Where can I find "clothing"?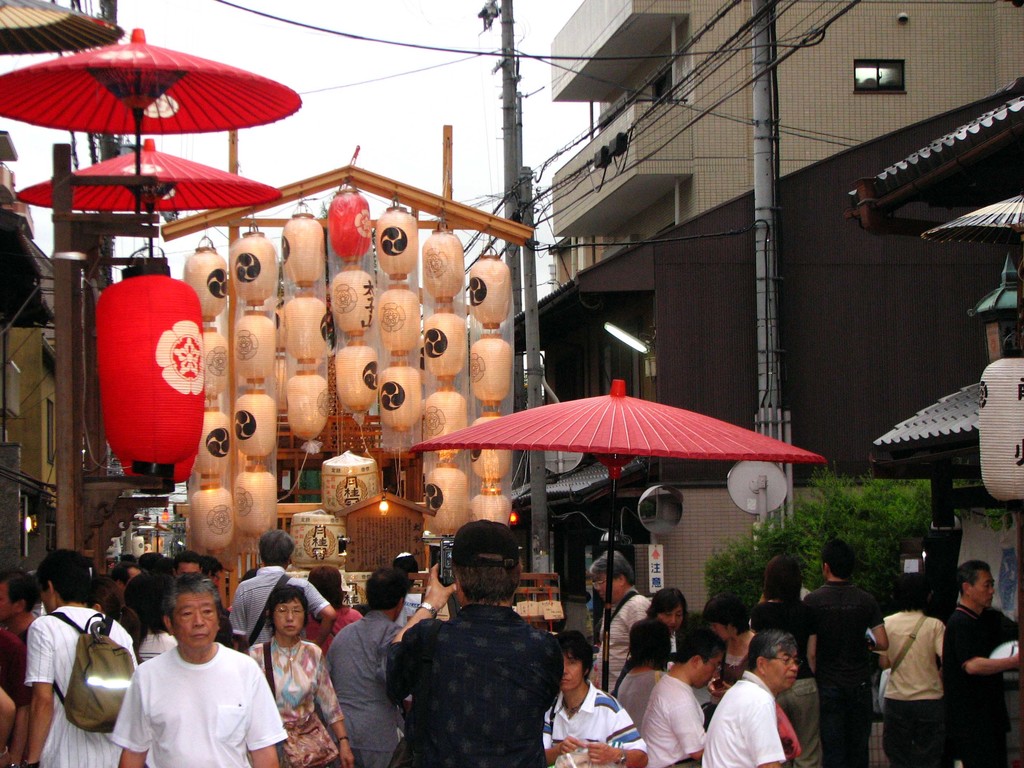
You can find it at crop(101, 626, 284, 767).
